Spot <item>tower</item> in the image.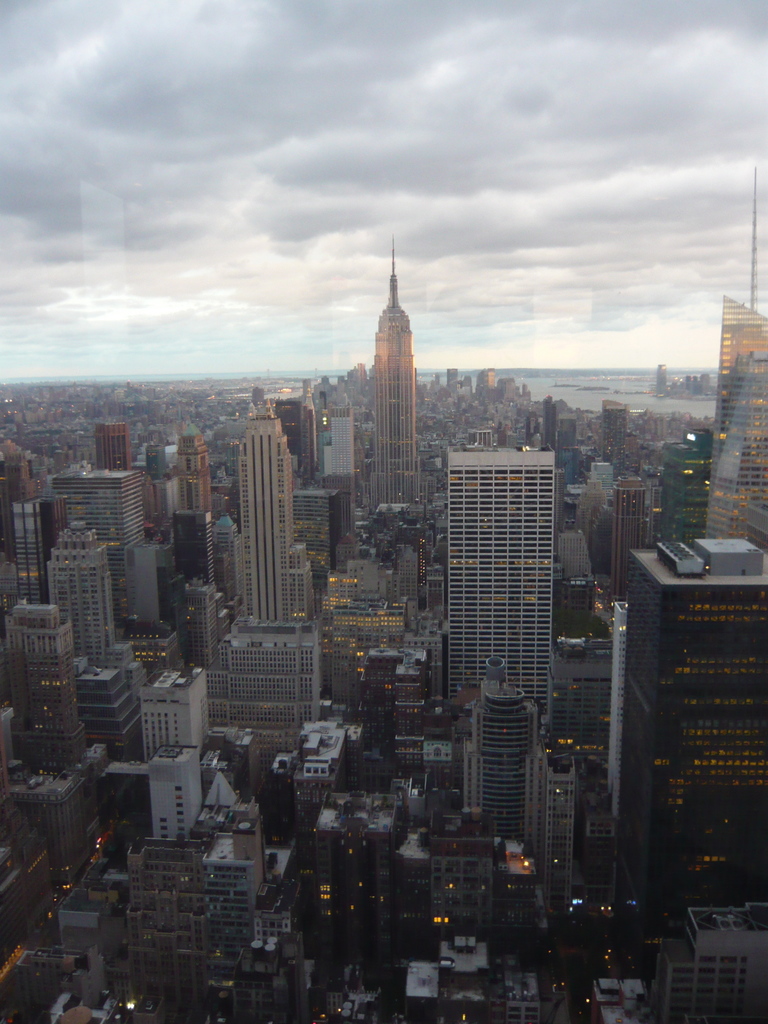
<item>tower</item> found at 177, 419, 222, 526.
